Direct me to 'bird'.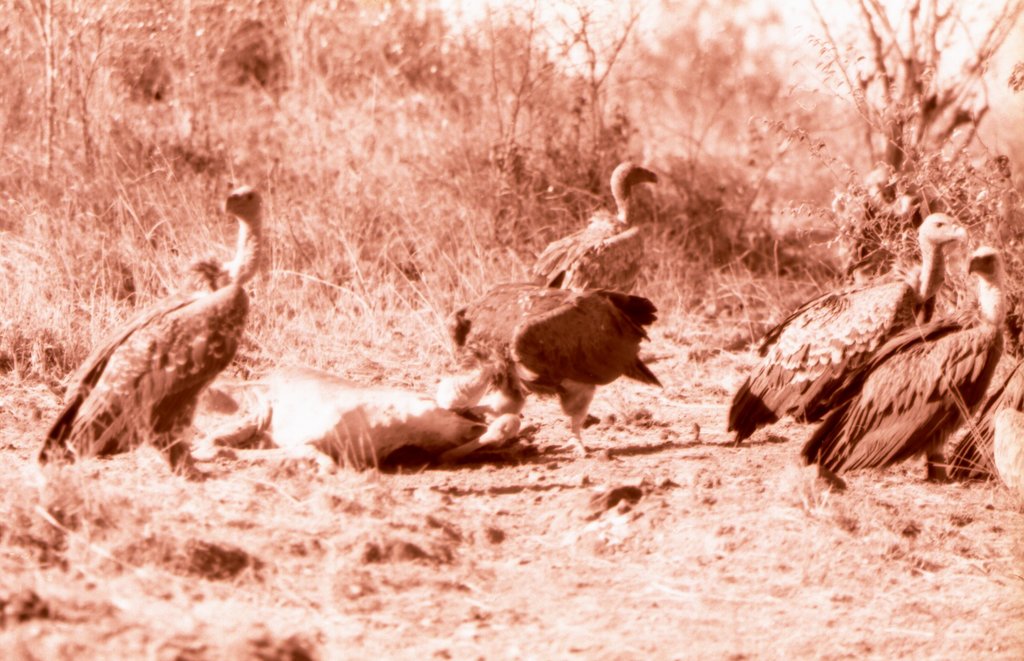
Direction: {"left": 730, "top": 211, "right": 964, "bottom": 449}.
